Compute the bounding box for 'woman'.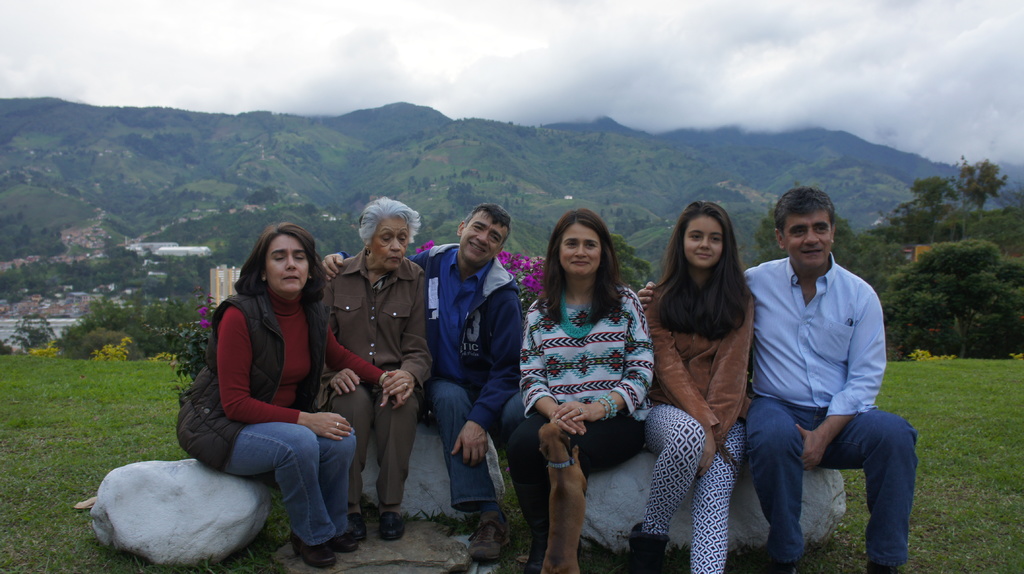
select_region(504, 208, 655, 573).
